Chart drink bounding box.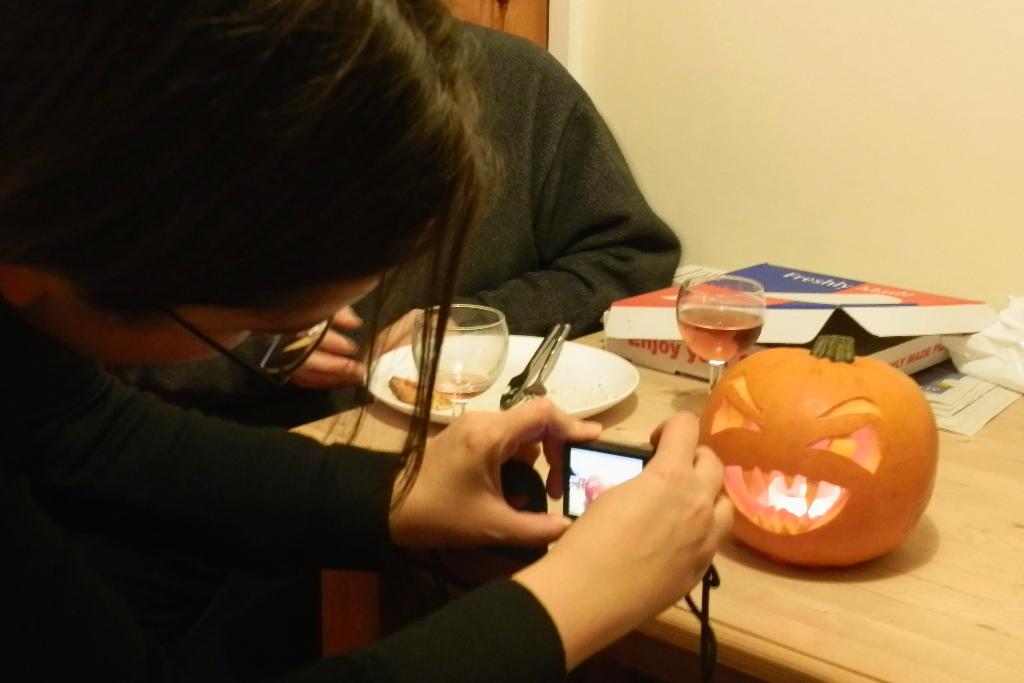
Charted: rect(435, 375, 490, 402).
